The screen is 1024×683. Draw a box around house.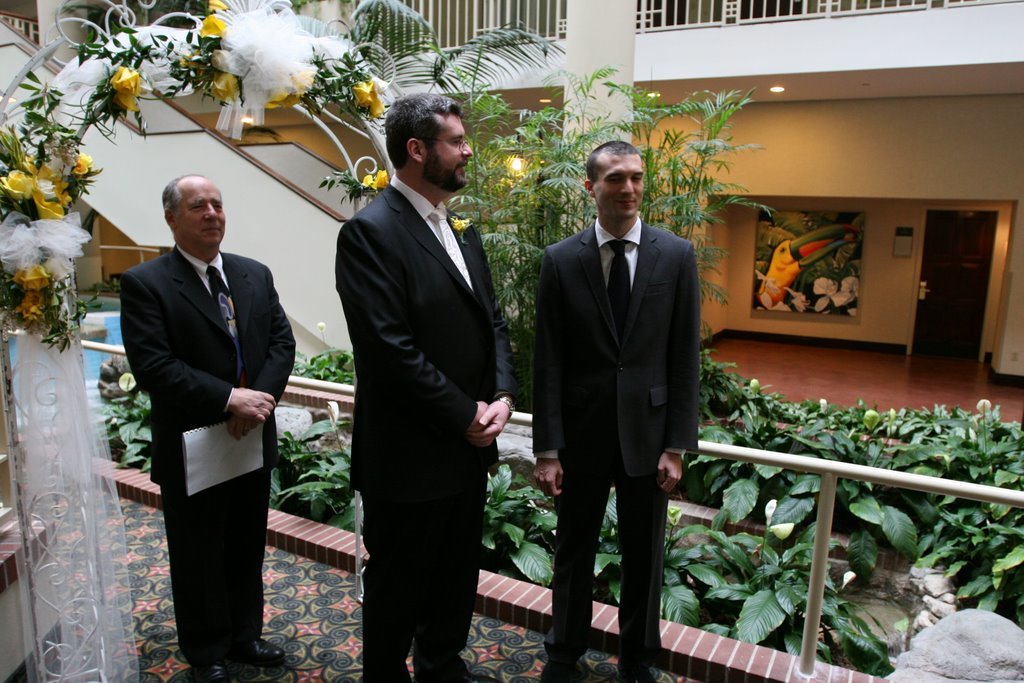
(122, 14, 927, 671).
